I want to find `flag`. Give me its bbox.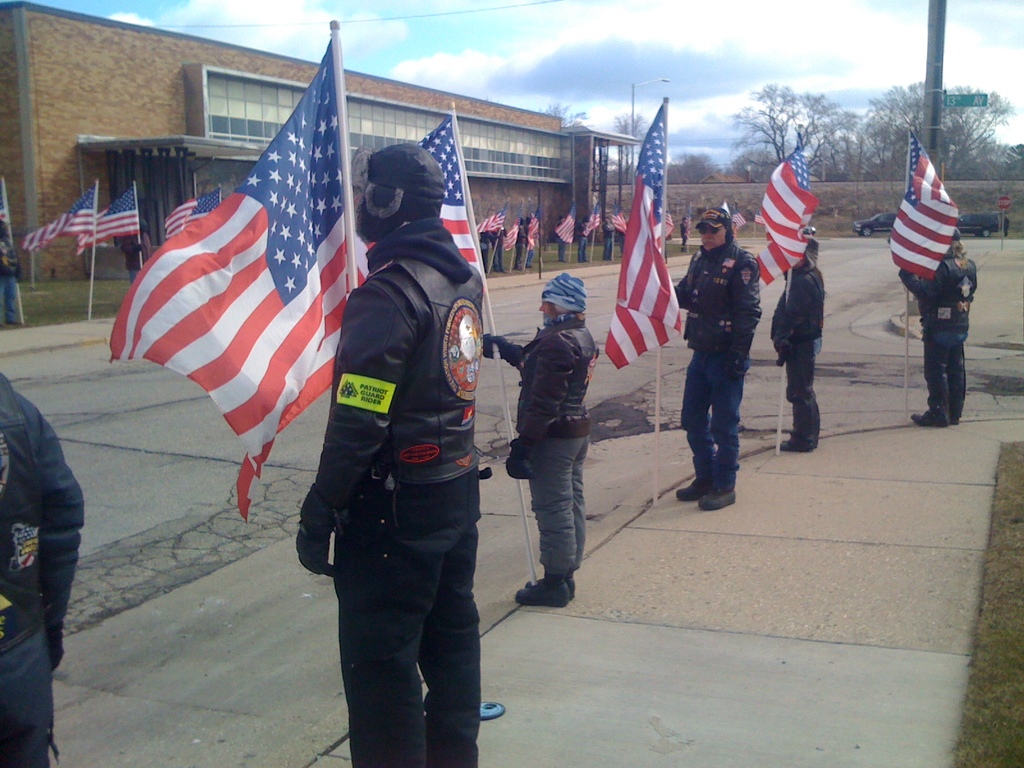
{"left": 880, "top": 125, "right": 961, "bottom": 286}.
